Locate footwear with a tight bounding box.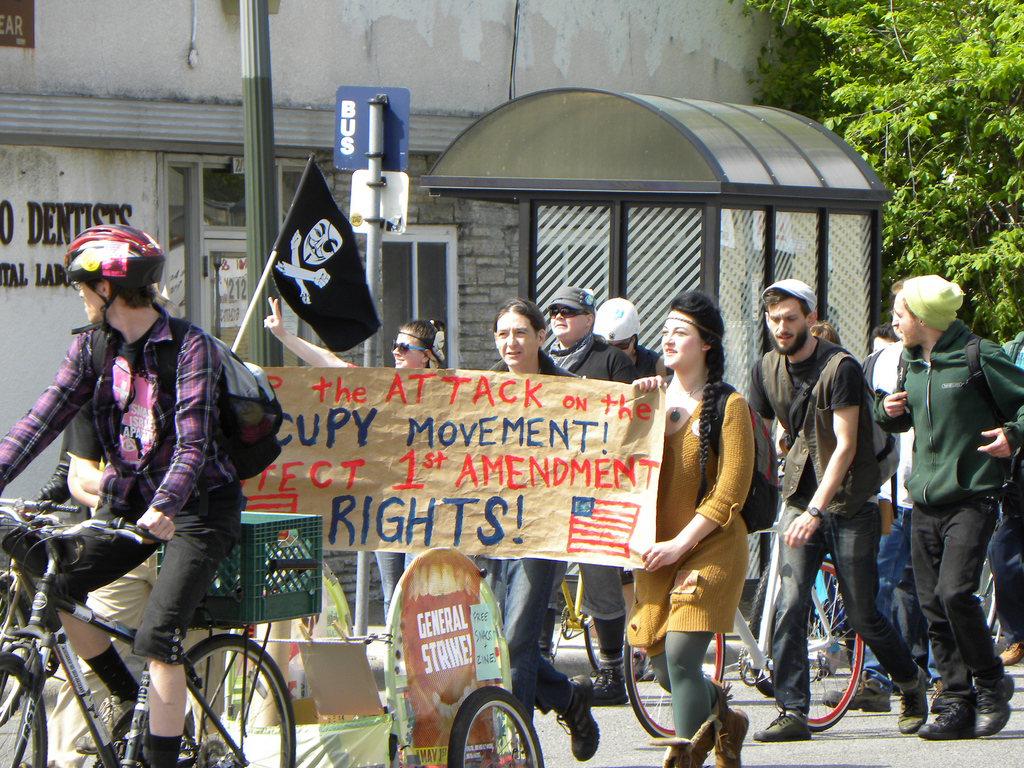
left=753, top=699, right=812, bottom=744.
